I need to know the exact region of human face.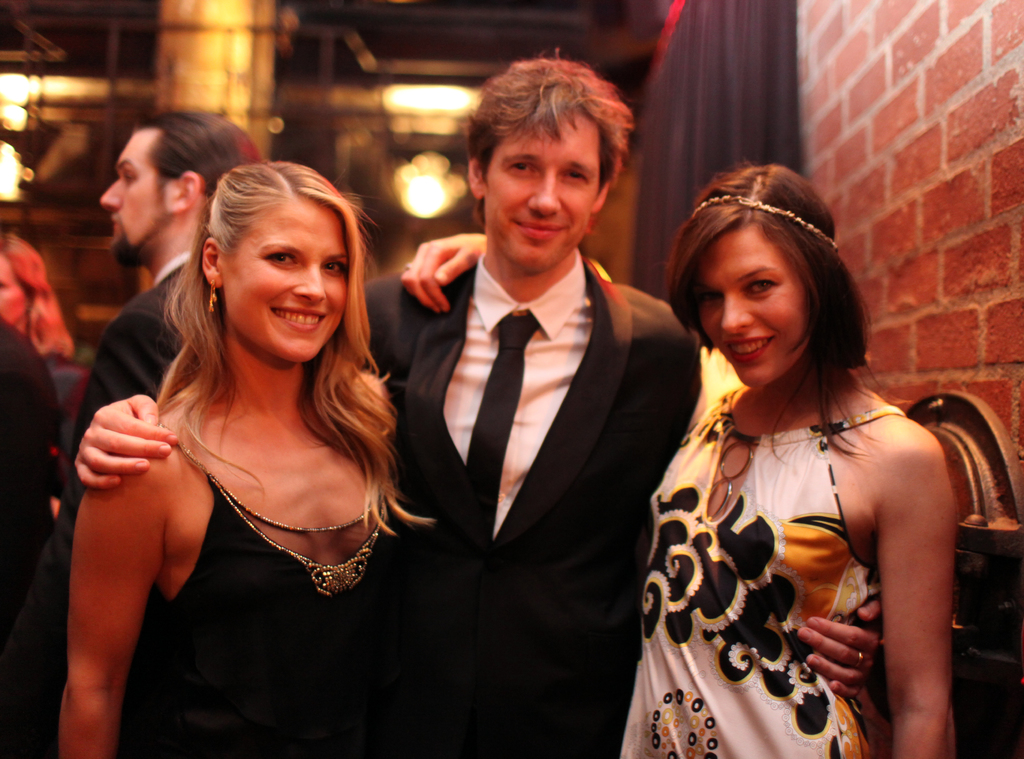
Region: 232:197:339:348.
